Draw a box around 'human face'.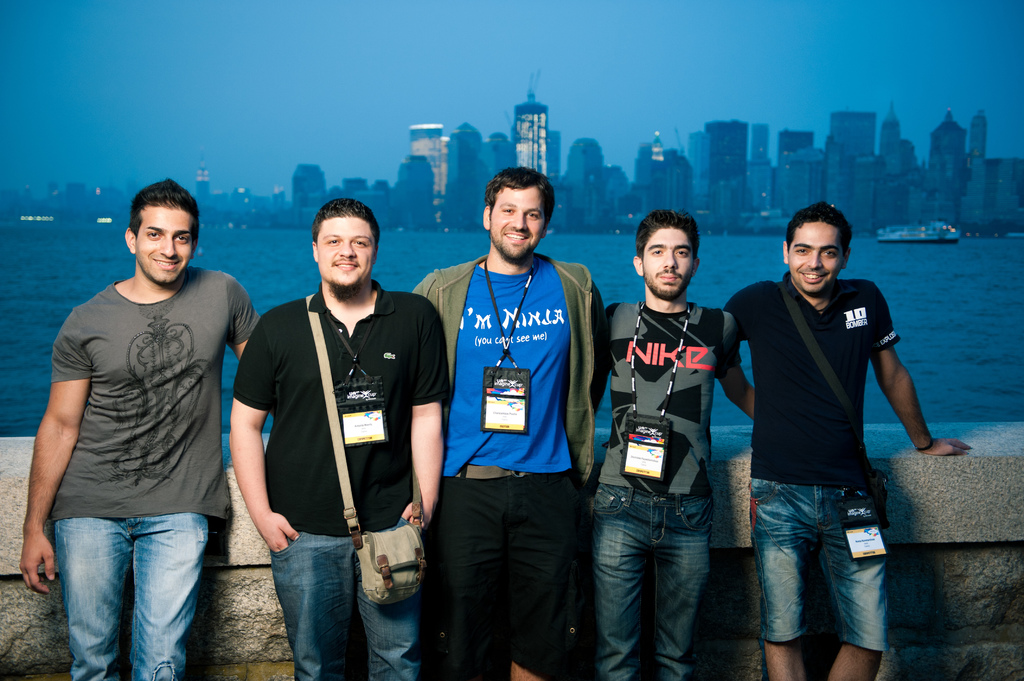
[x1=132, y1=204, x2=195, y2=286].
